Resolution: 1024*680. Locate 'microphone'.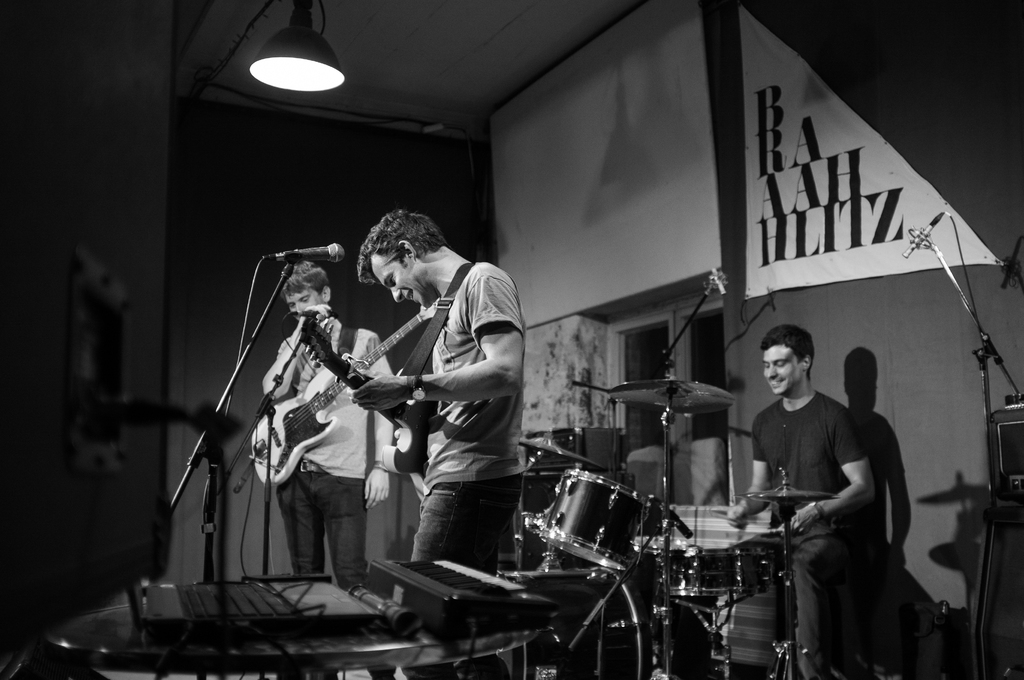
locate(901, 208, 950, 261).
